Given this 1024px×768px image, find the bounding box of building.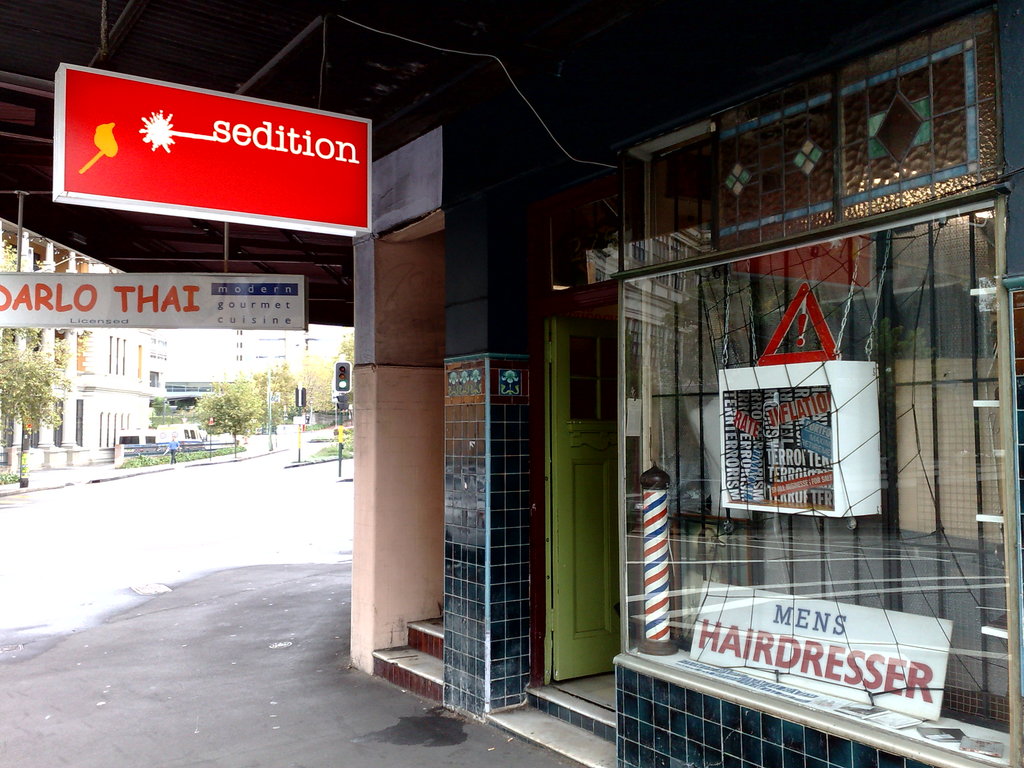
pyautogui.locateOnScreen(225, 323, 349, 379).
